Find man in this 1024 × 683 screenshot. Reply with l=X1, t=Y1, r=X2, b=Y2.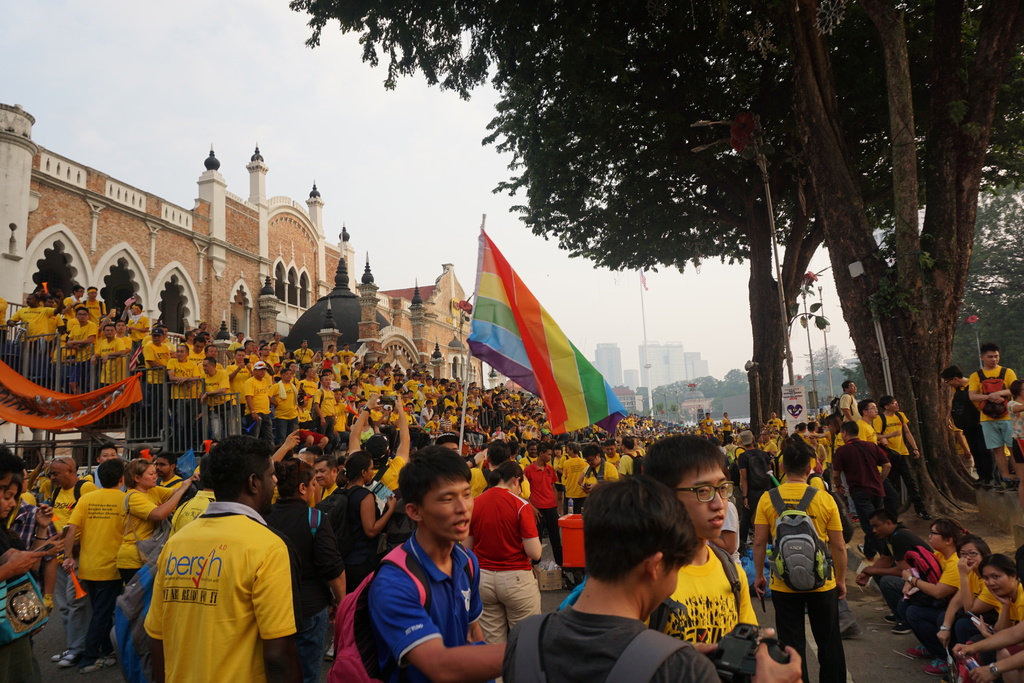
l=6, t=292, r=62, b=381.
